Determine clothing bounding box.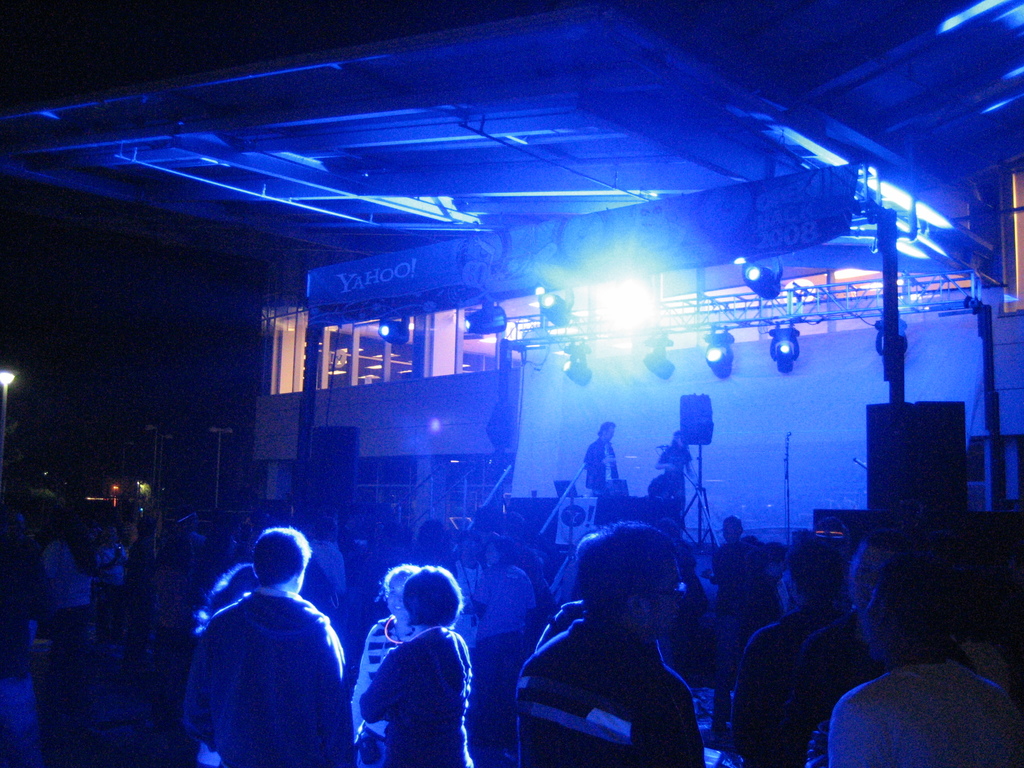
Determined: pyautogui.locateOnScreen(728, 605, 849, 767).
